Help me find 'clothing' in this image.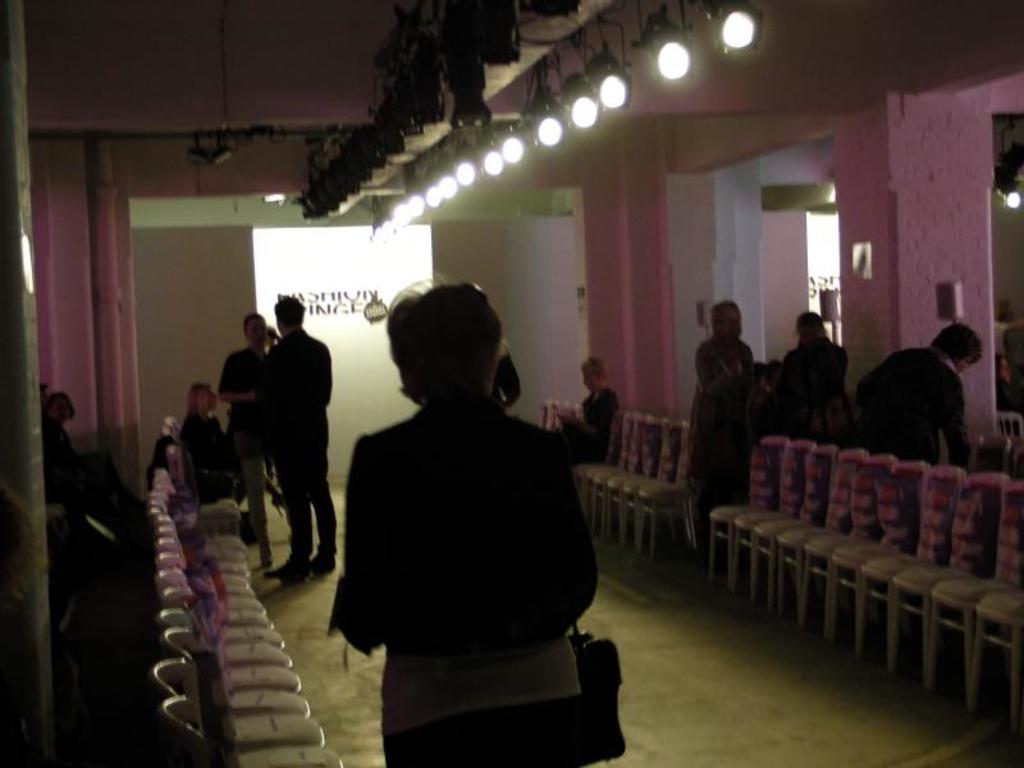
Found it: box(771, 335, 844, 445).
